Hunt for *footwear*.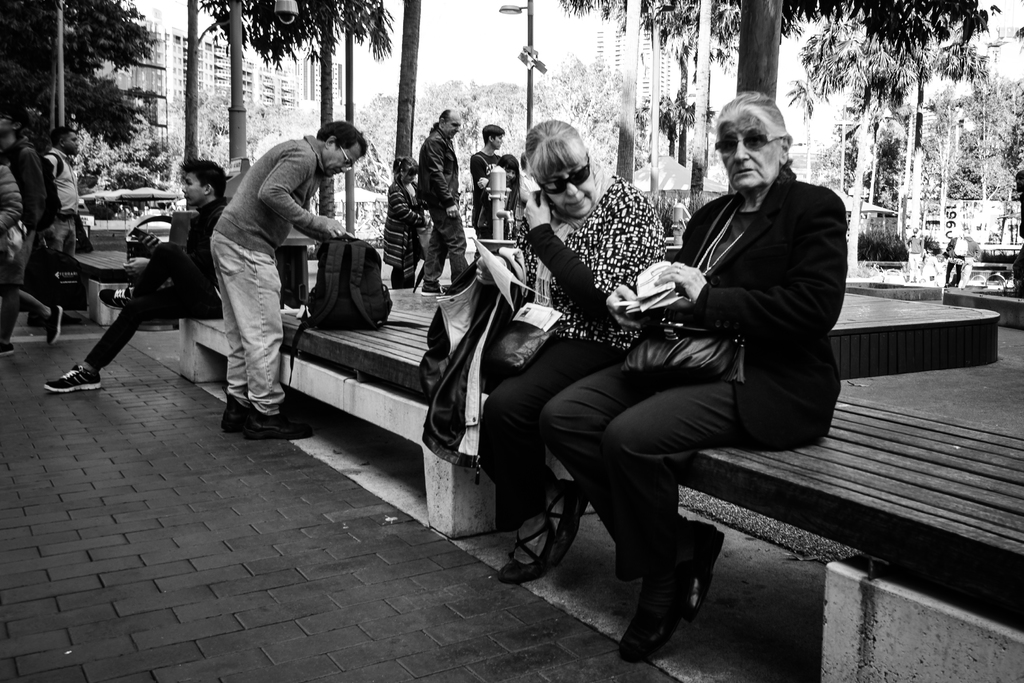
Hunted down at {"left": 44, "top": 302, "right": 65, "bottom": 348}.
